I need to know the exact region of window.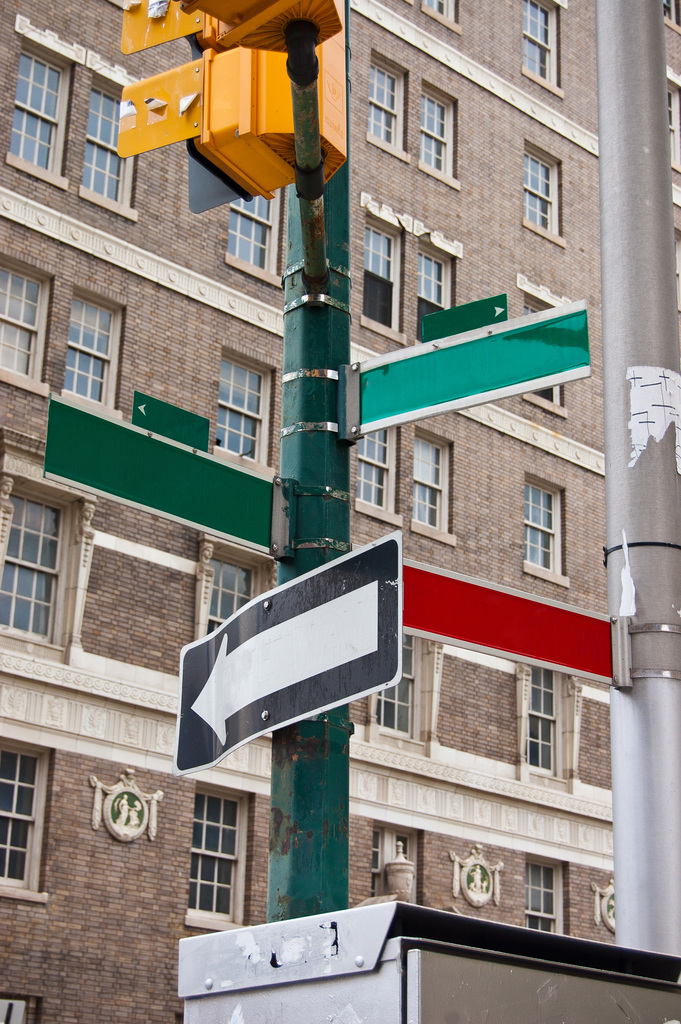
Region: (left=525, top=153, right=554, bottom=232).
